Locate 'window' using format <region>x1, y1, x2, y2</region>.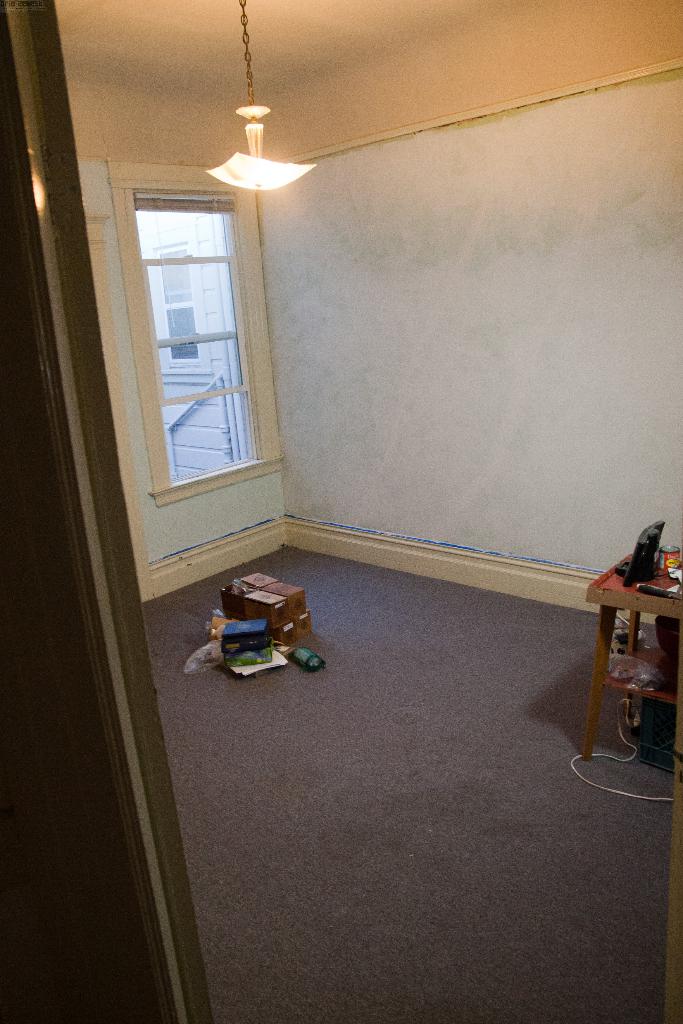
<region>162, 244, 202, 361</region>.
